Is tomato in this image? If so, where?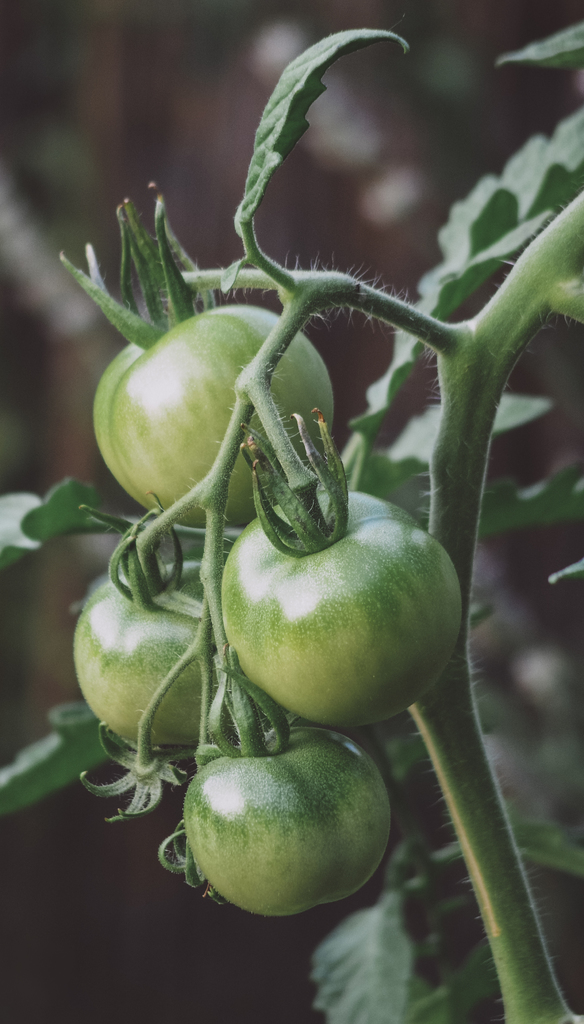
Yes, at (x1=211, y1=406, x2=471, y2=734).
